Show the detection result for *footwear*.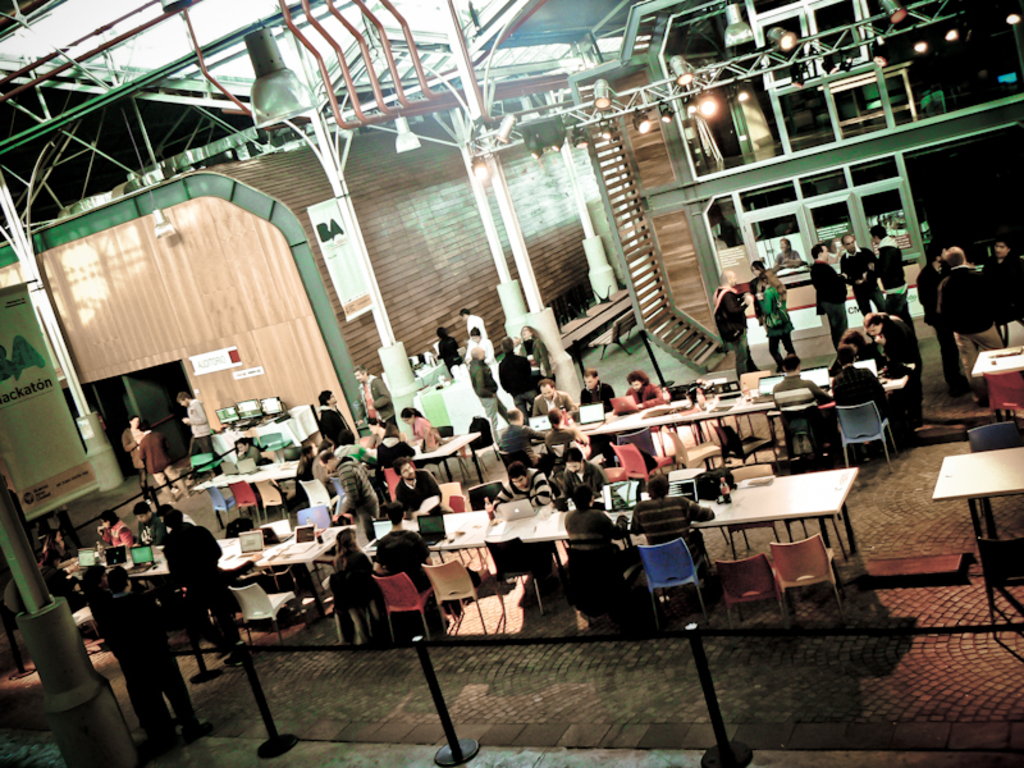
[x1=225, y1=657, x2=241, y2=663].
